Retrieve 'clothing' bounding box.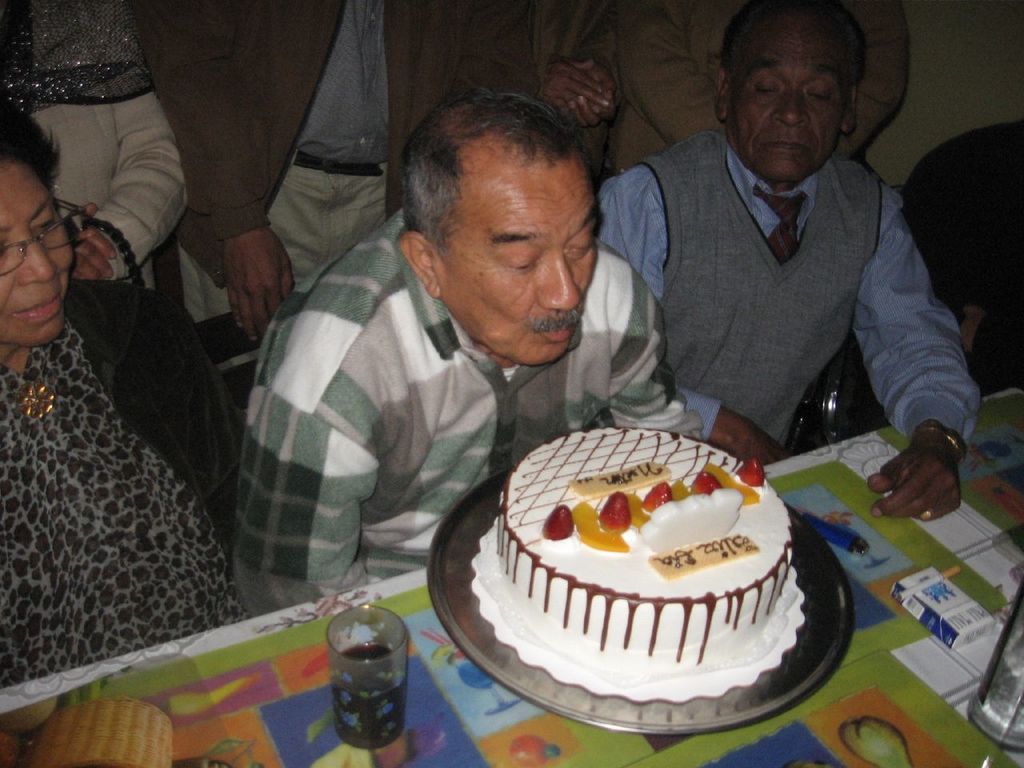
Bounding box: 583,132,972,450.
